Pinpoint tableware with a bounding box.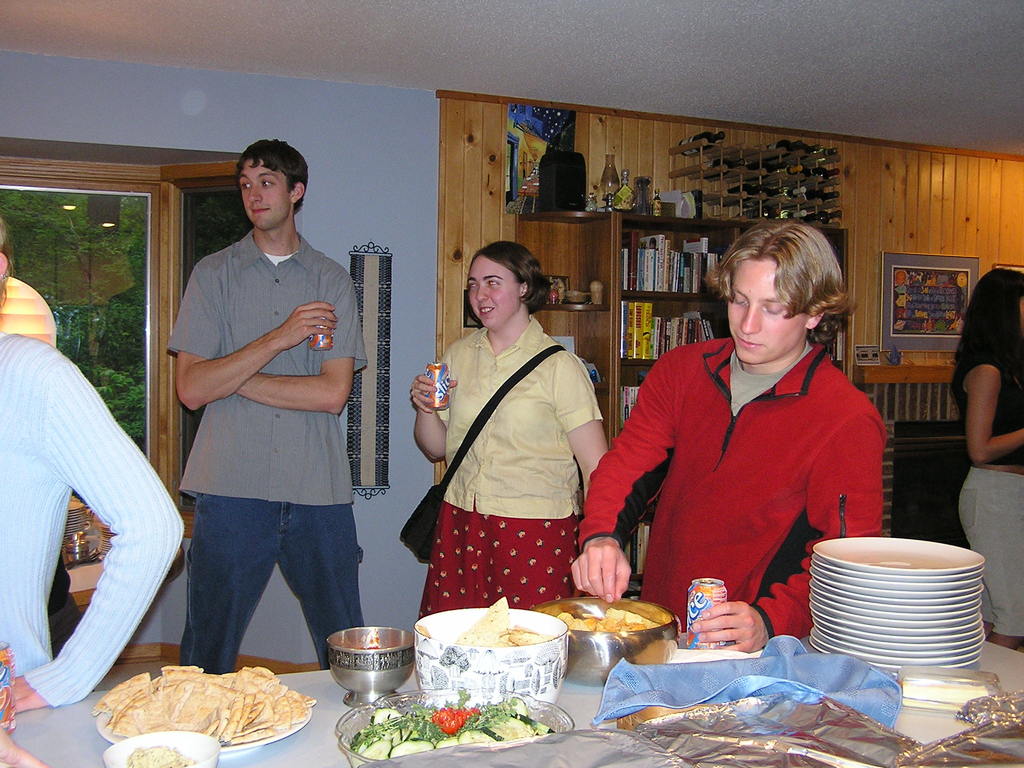
x1=808, y1=534, x2=993, y2=675.
